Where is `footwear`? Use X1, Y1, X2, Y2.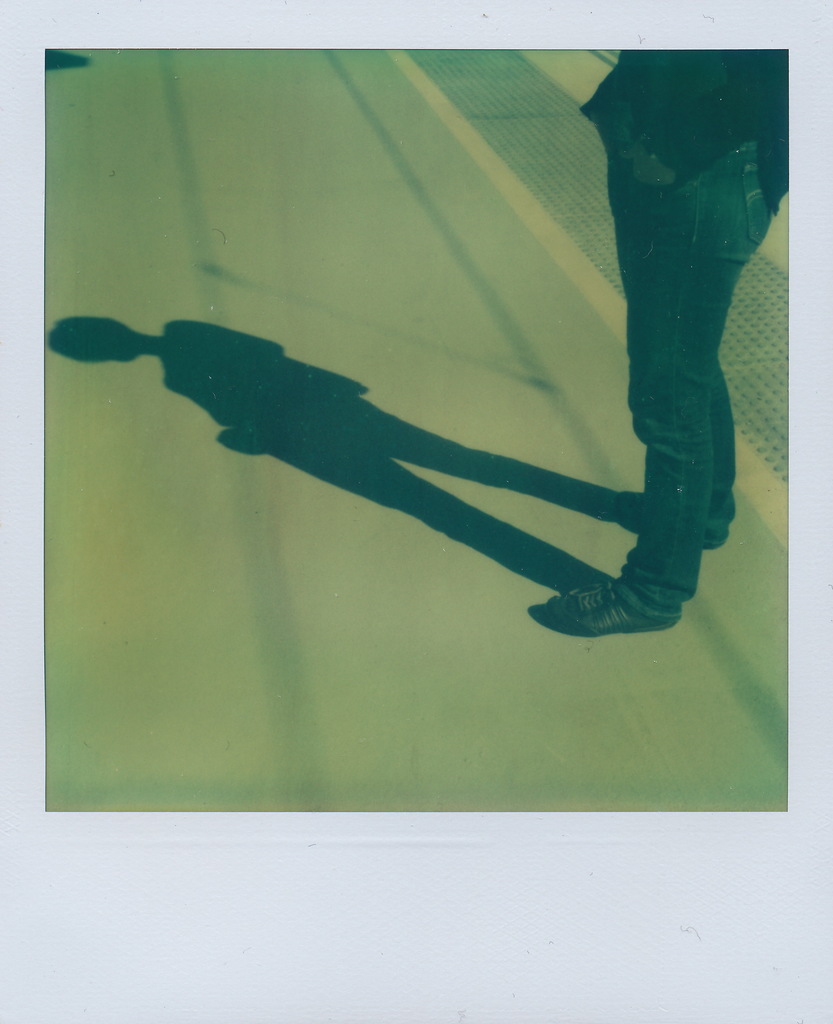
619, 493, 718, 557.
